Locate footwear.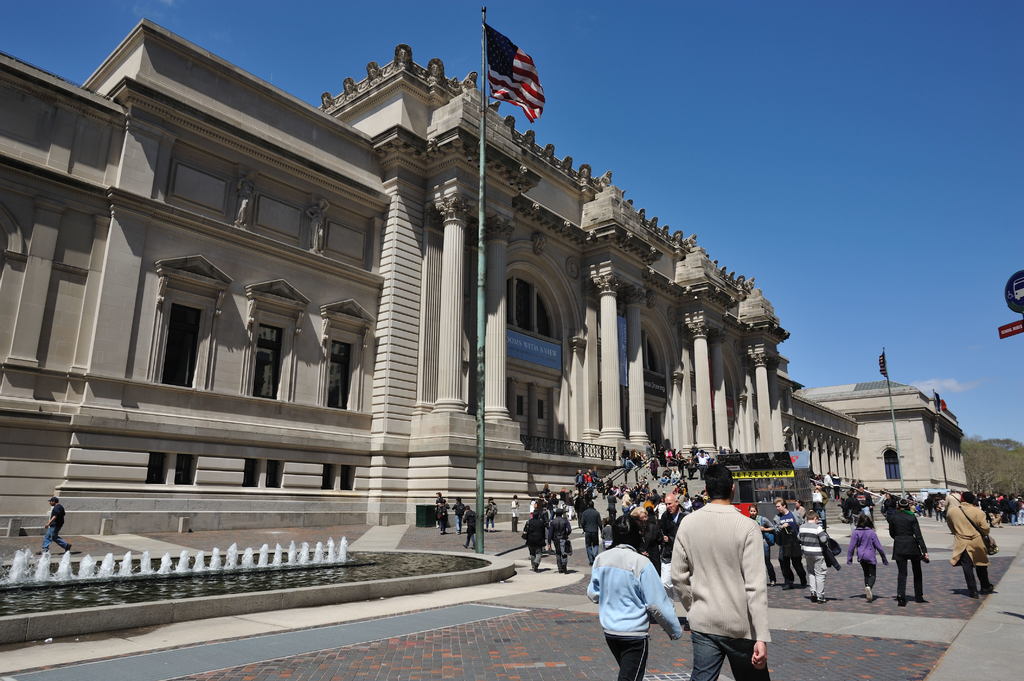
Bounding box: 810,591,817,597.
